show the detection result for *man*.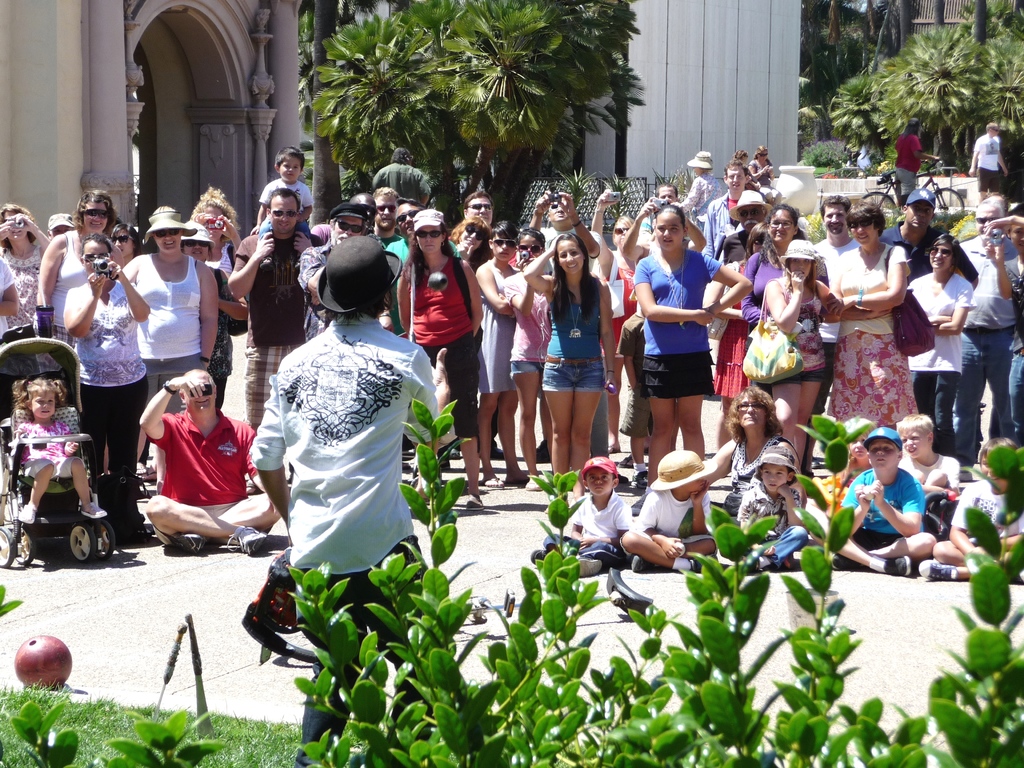
(x1=136, y1=368, x2=279, y2=558).
